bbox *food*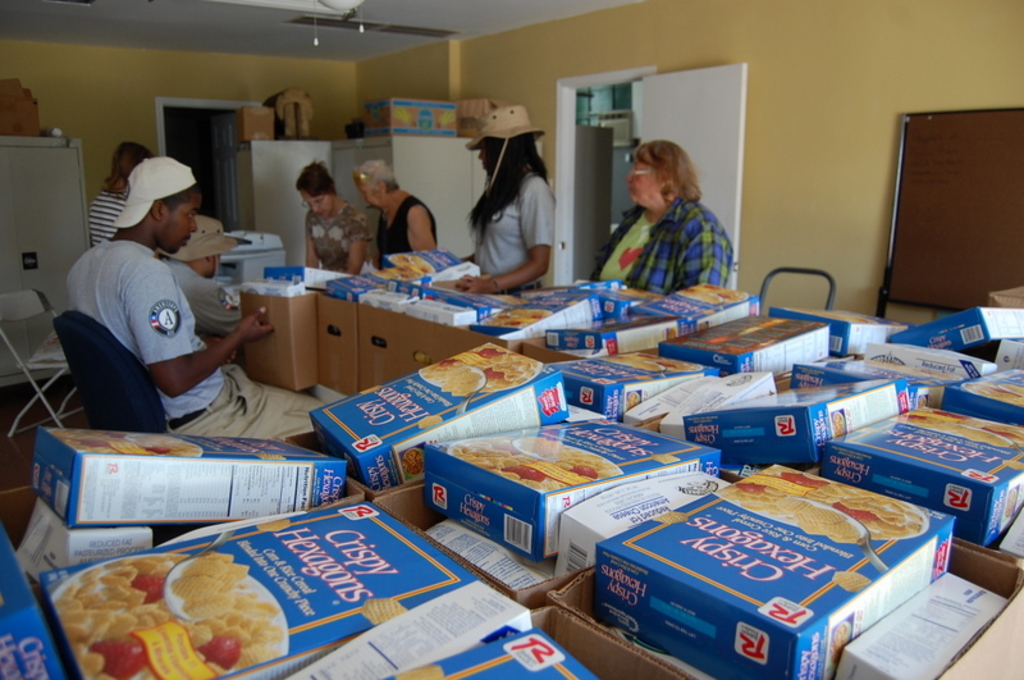
bbox(91, 552, 280, 668)
